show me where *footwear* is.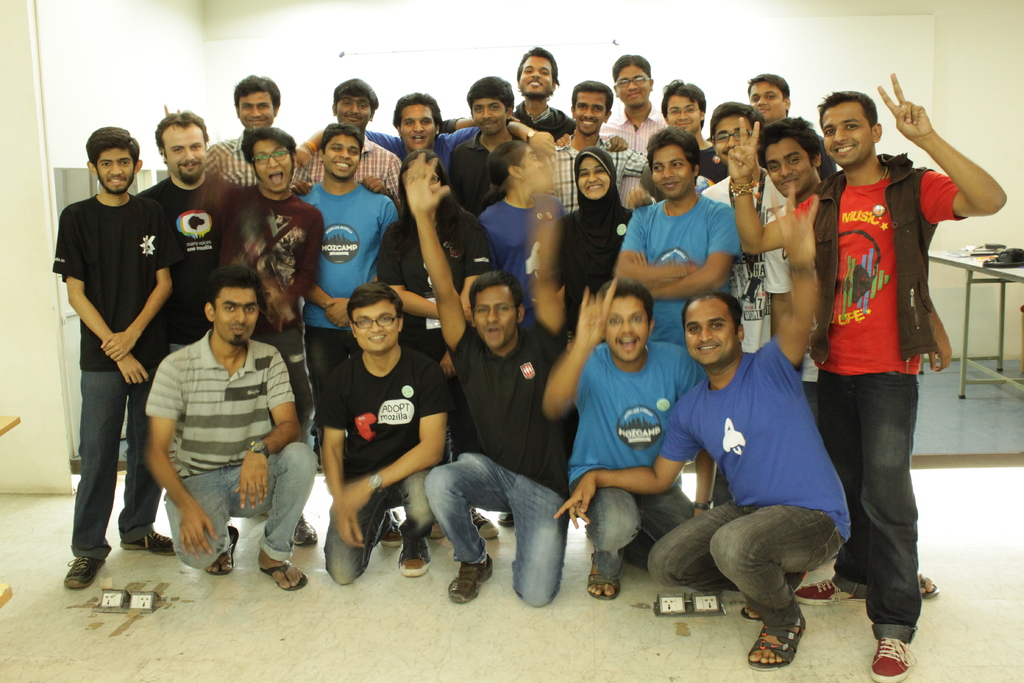
*footwear* is at 292 513 320 550.
